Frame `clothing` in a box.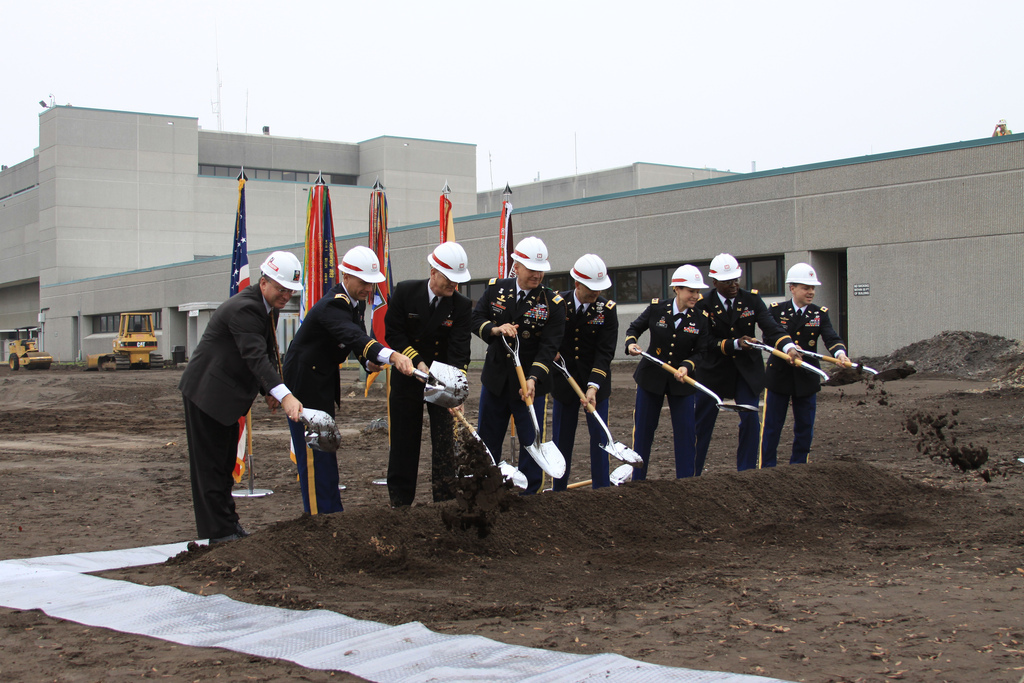
<box>384,275,503,506</box>.
